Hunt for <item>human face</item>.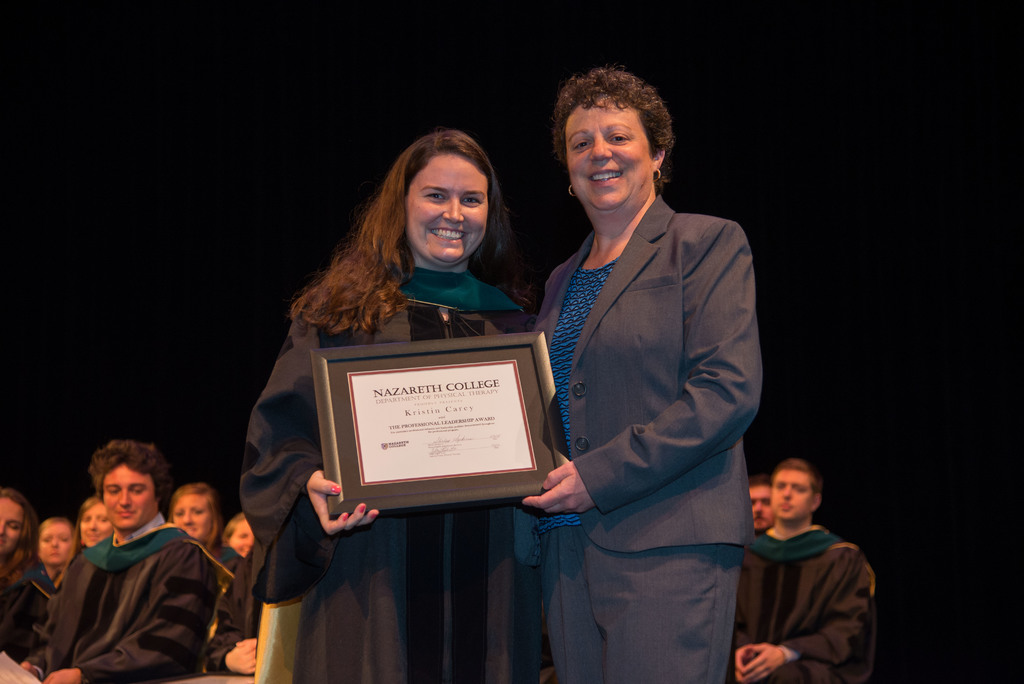
Hunted down at BBox(173, 492, 211, 547).
